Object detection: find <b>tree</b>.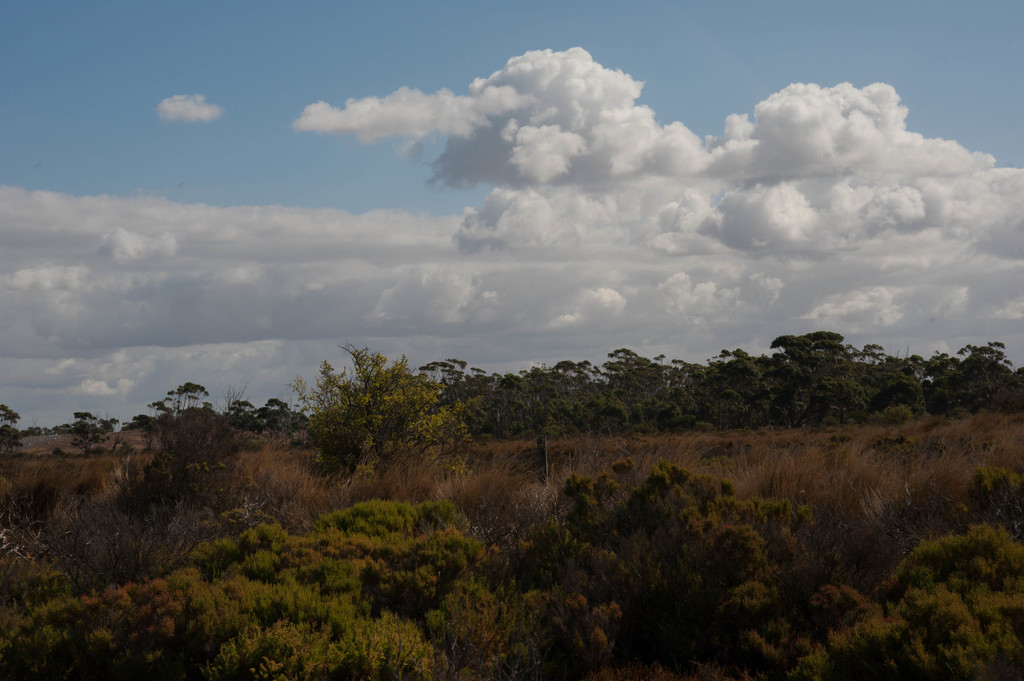
{"x1": 419, "y1": 355, "x2": 478, "y2": 442}.
